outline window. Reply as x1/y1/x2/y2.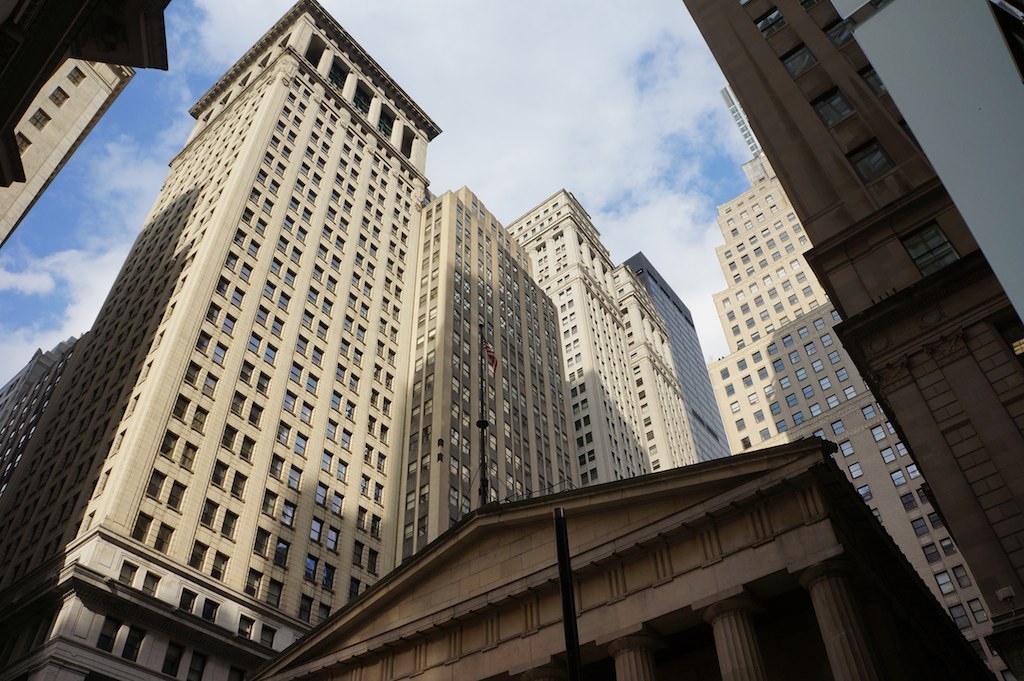
16/134/33/152.
